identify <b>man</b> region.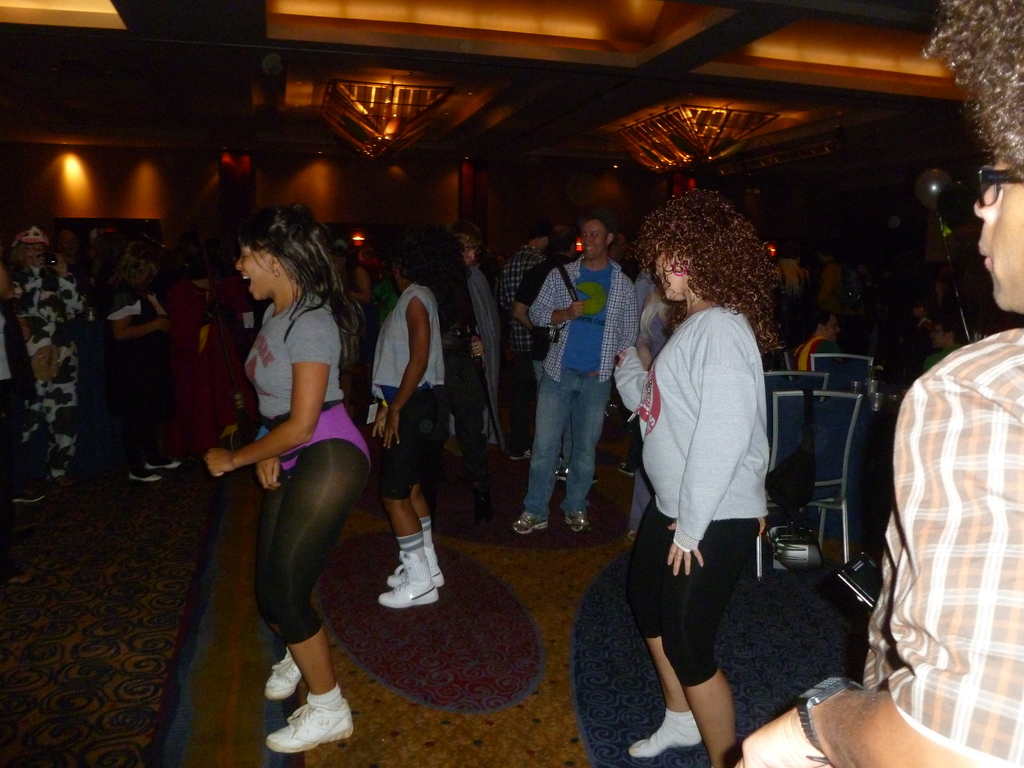
Region: left=817, top=241, right=854, bottom=318.
